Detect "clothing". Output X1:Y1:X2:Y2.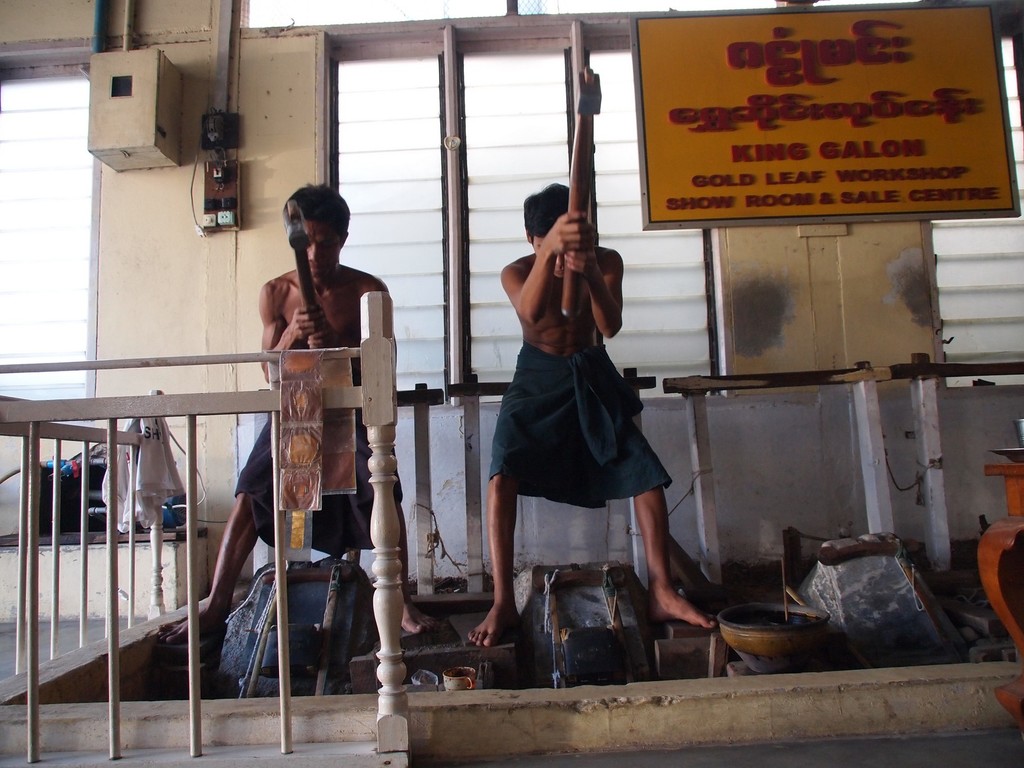
483:344:678:513.
